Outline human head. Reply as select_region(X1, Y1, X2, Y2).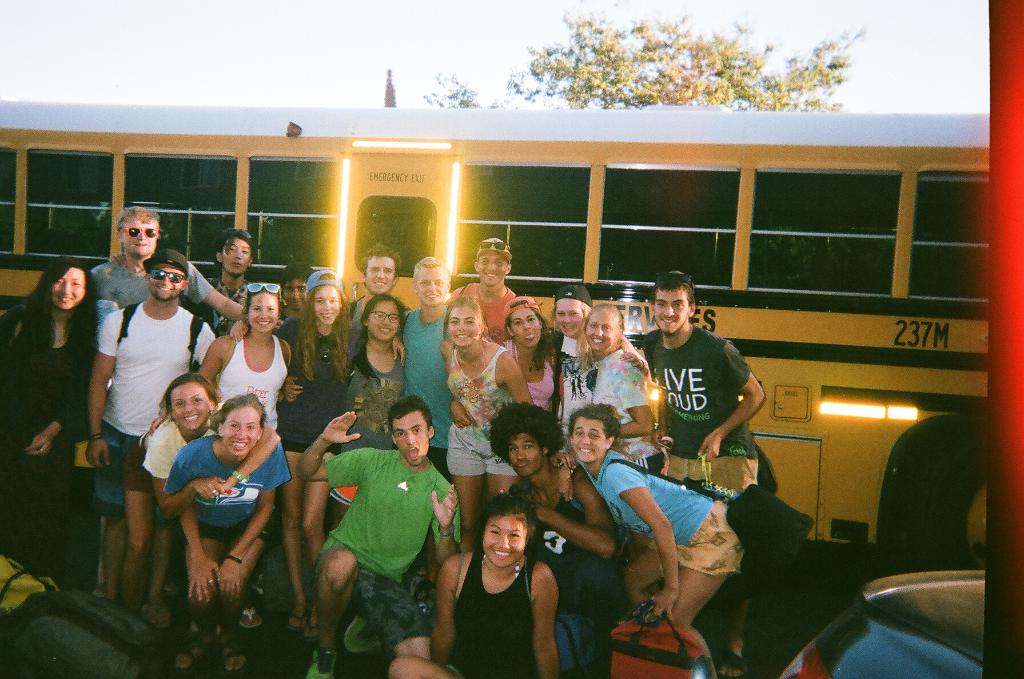
select_region(316, 279, 347, 324).
